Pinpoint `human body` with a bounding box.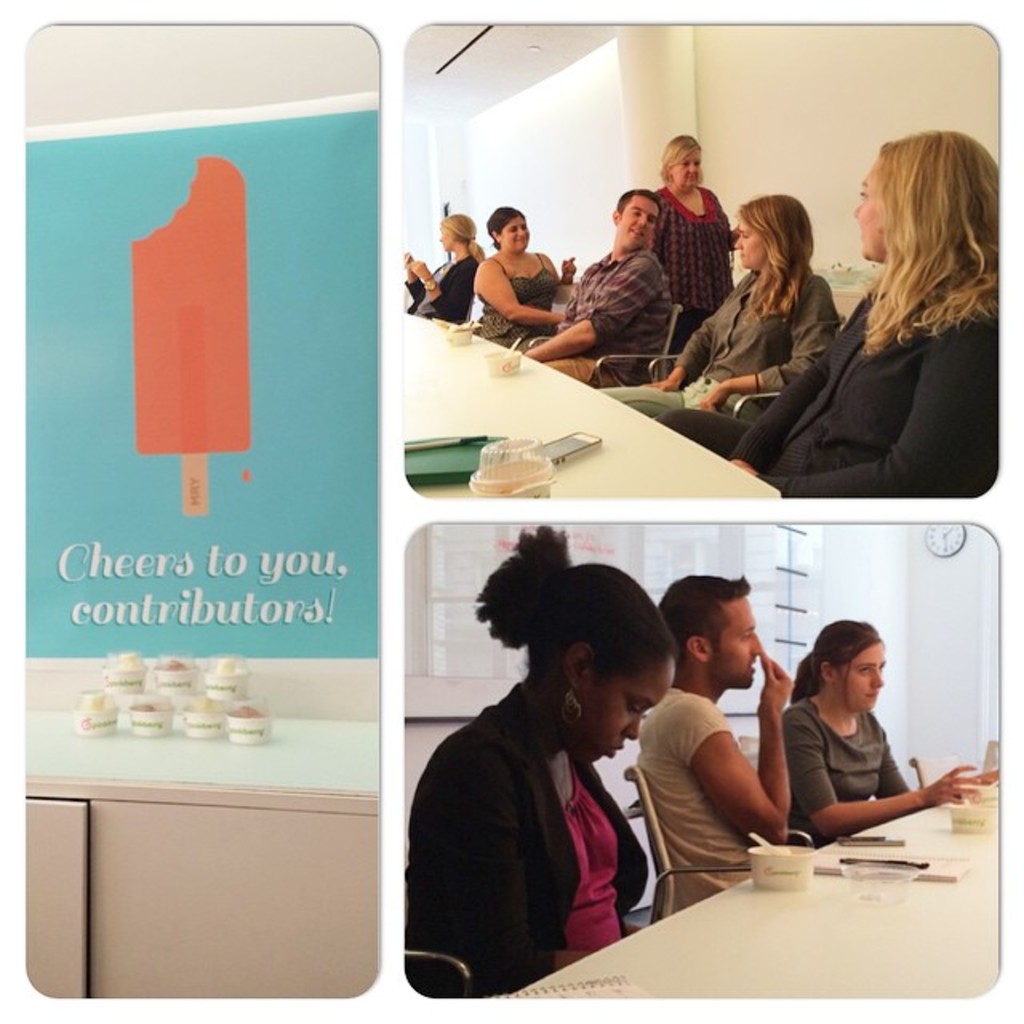
406, 691, 661, 1000.
